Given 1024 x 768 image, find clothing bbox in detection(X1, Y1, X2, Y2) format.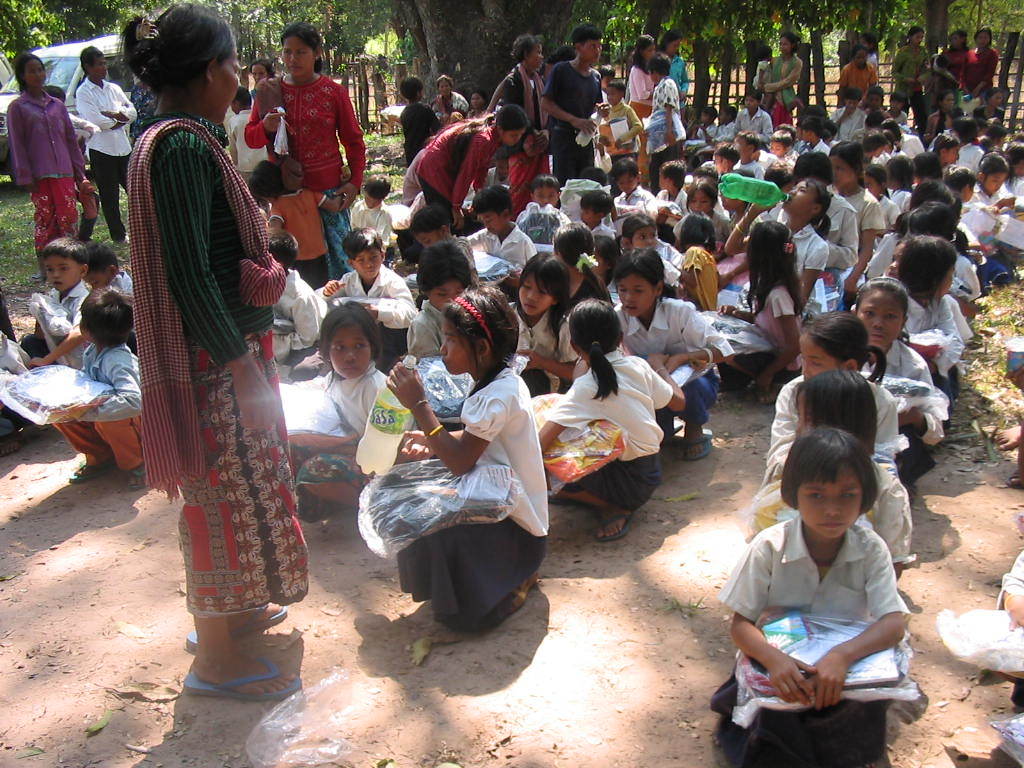
detection(940, 49, 971, 86).
